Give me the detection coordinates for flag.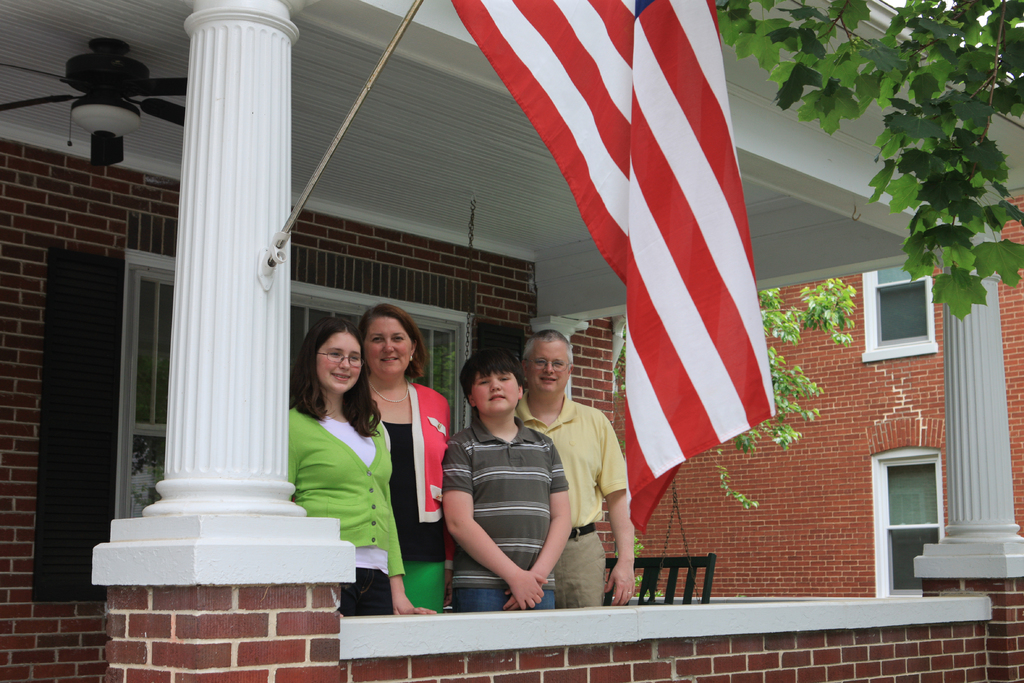
462 15 753 493.
